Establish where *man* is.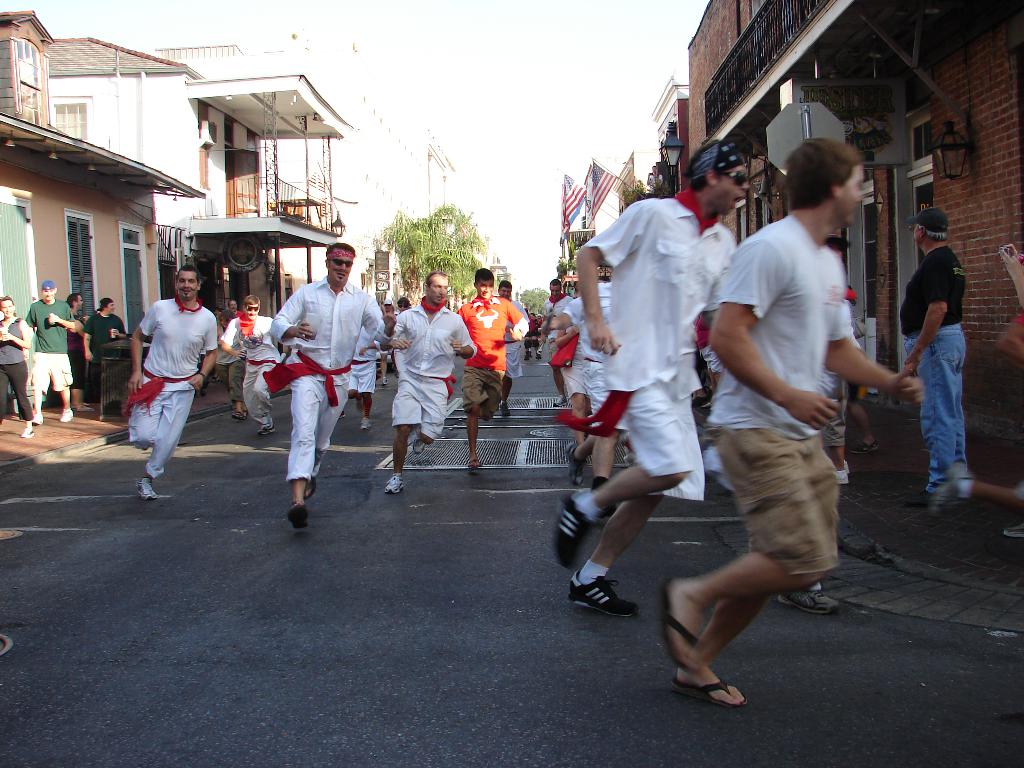
Established at [927, 316, 1023, 517].
